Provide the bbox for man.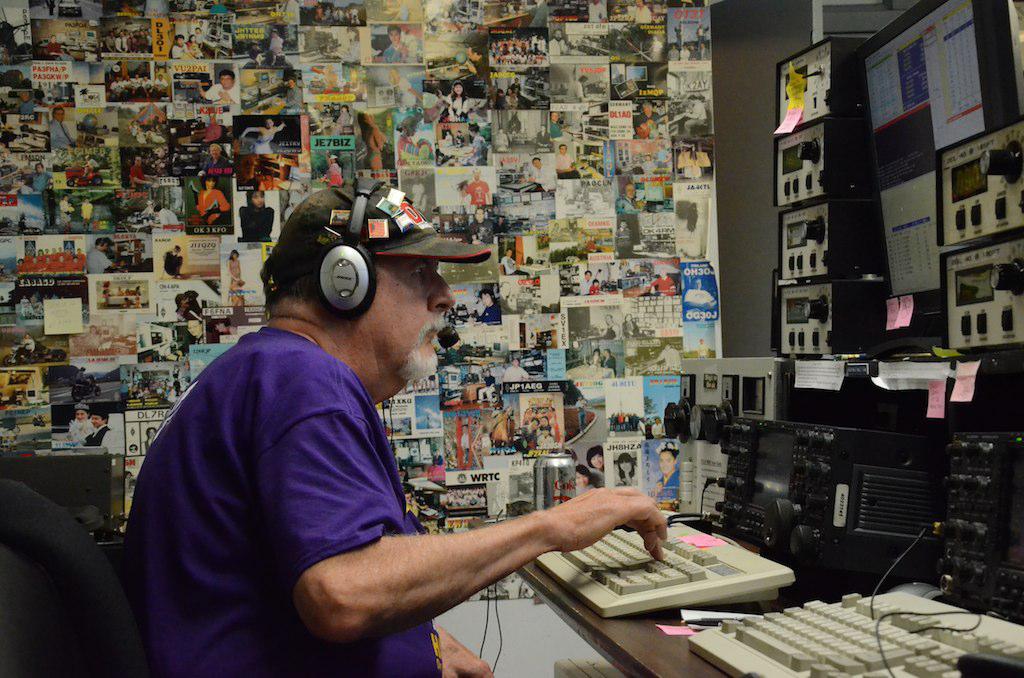
box(616, 185, 641, 213).
